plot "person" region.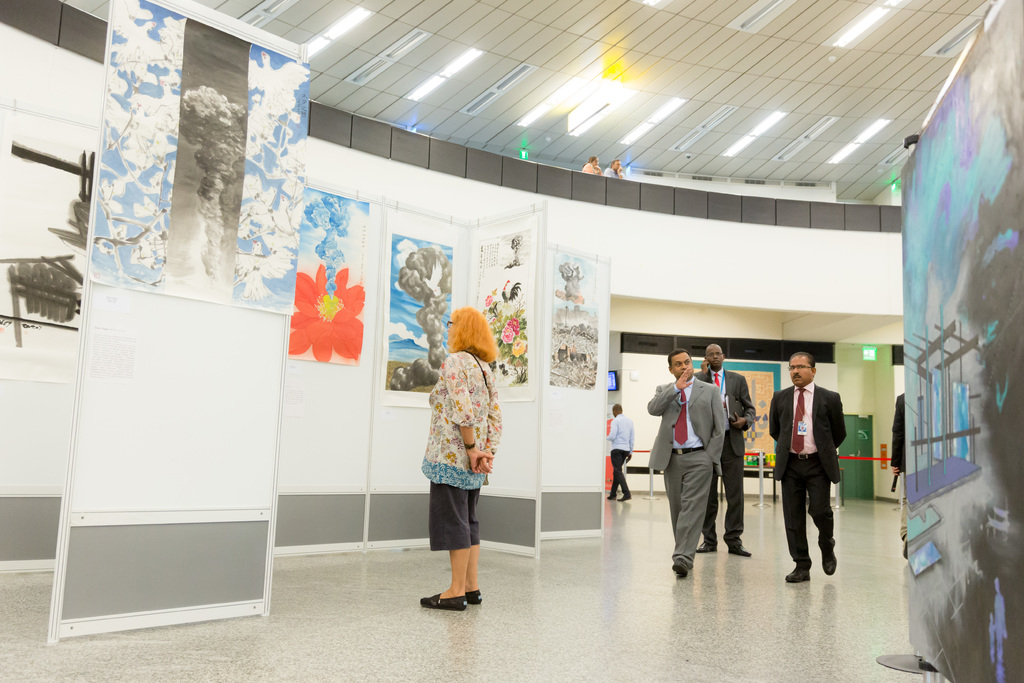
Plotted at x1=785, y1=349, x2=853, y2=581.
